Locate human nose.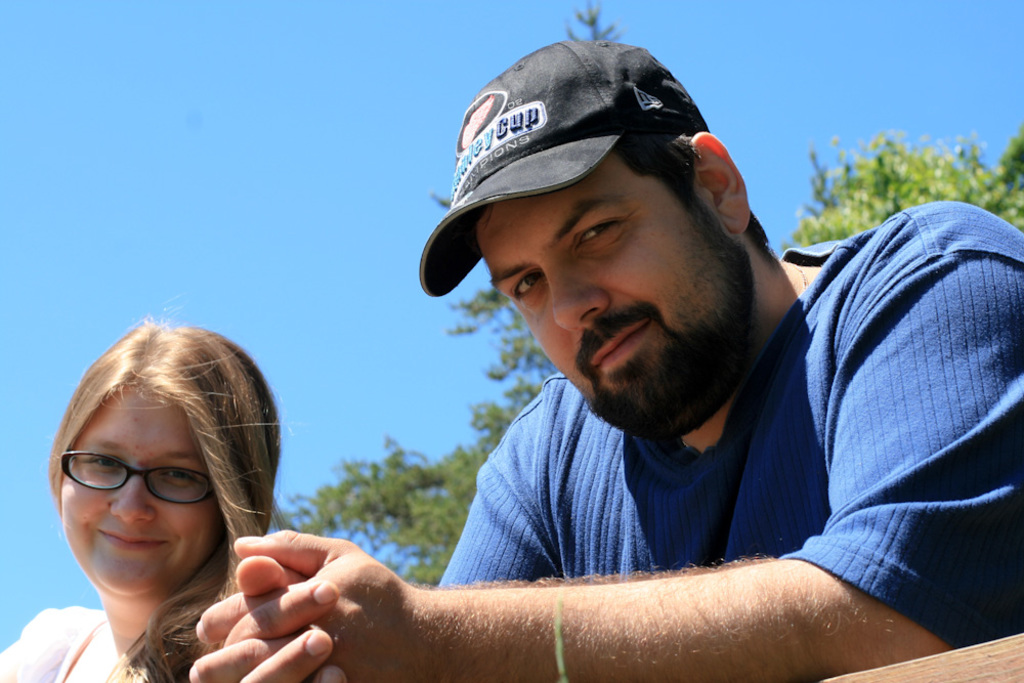
Bounding box: [108, 463, 156, 526].
